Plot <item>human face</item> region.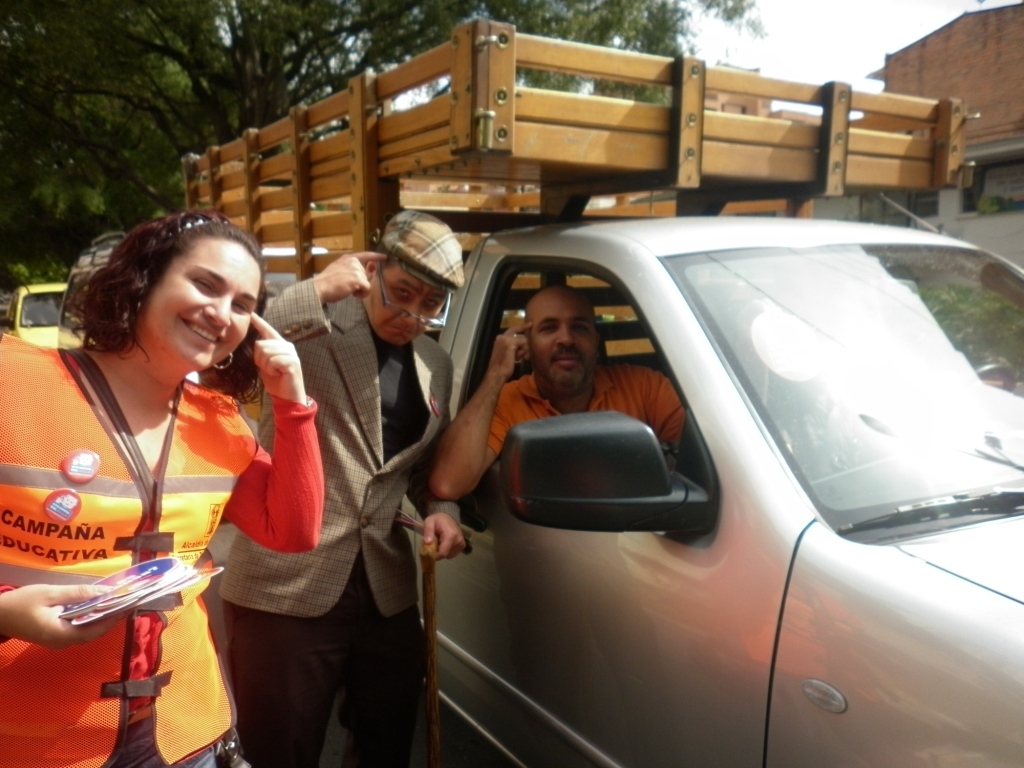
Plotted at <bbox>142, 236, 266, 366</bbox>.
